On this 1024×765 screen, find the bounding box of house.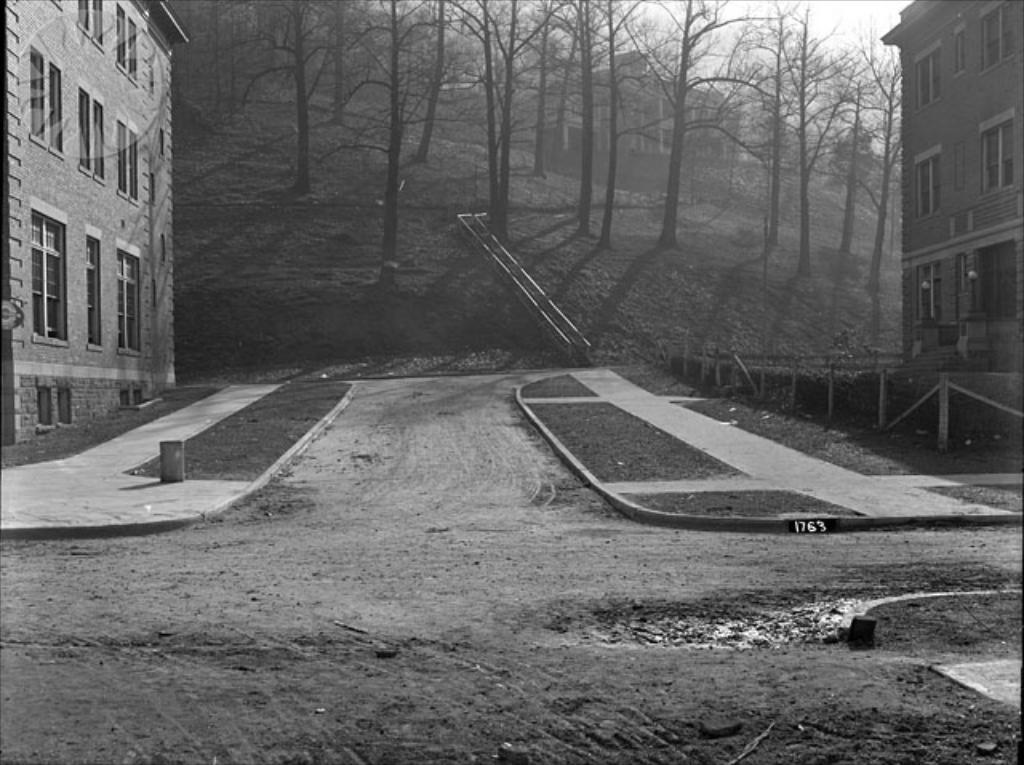
Bounding box: bbox(859, 0, 1018, 421).
